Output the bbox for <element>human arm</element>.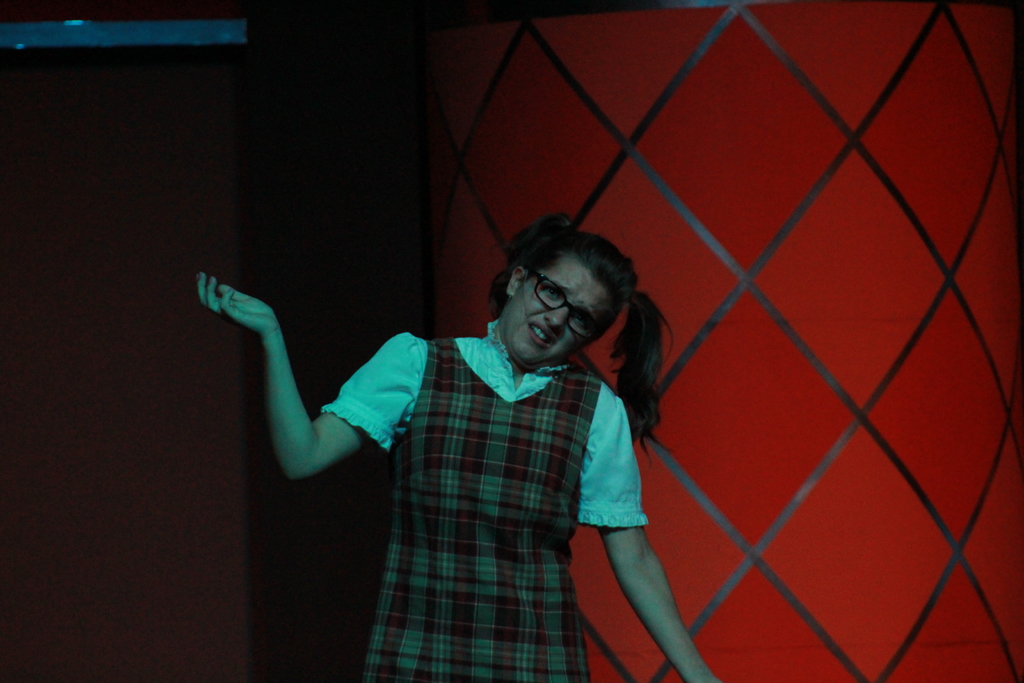
rect(212, 287, 352, 514).
